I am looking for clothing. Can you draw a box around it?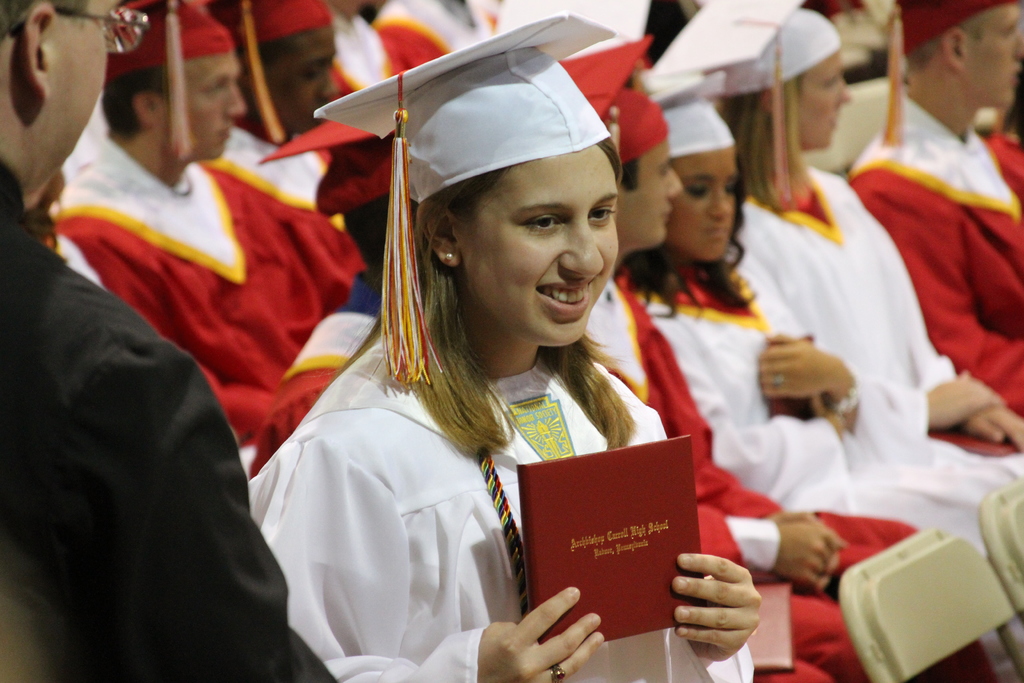
Sure, the bounding box is left=591, top=264, right=922, bottom=677.
